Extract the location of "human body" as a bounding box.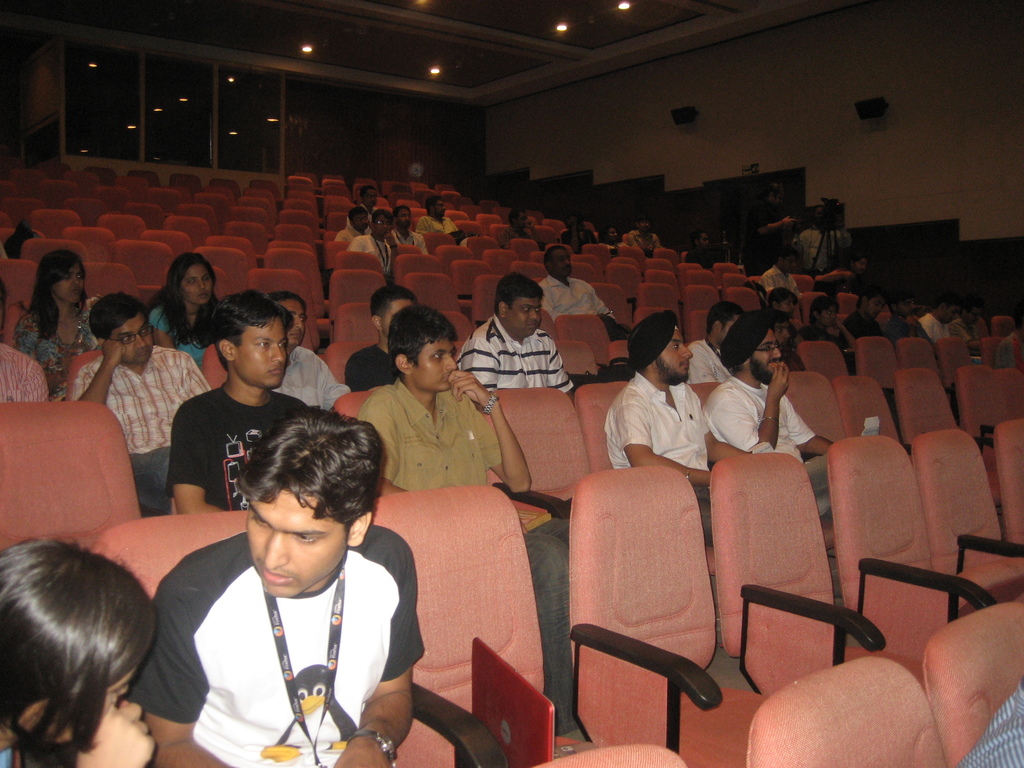
265,285,349,411.
